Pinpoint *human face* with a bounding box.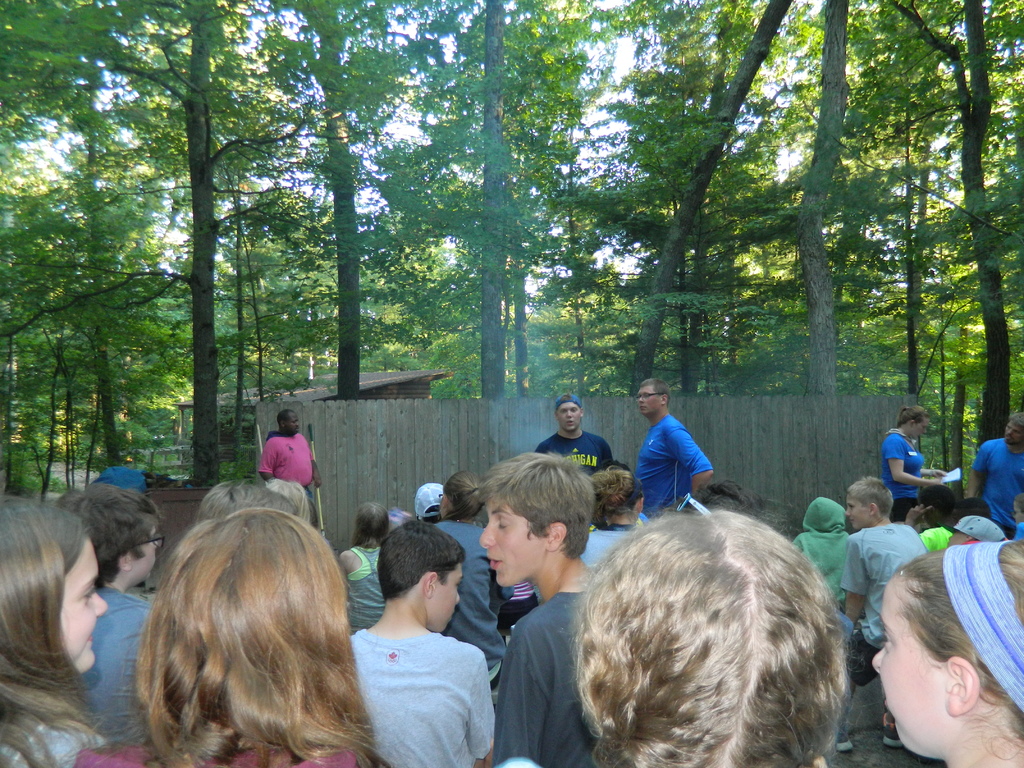
(x1=637, y1=383, x2=662, y2=415).
